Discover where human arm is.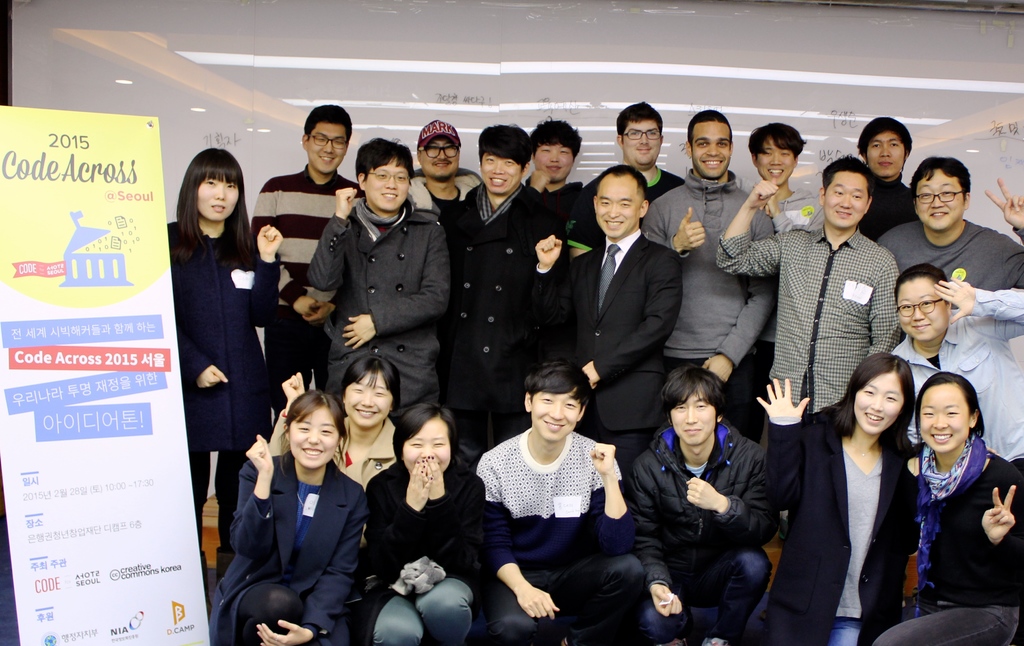
Discovered at [756,382,808,509].
